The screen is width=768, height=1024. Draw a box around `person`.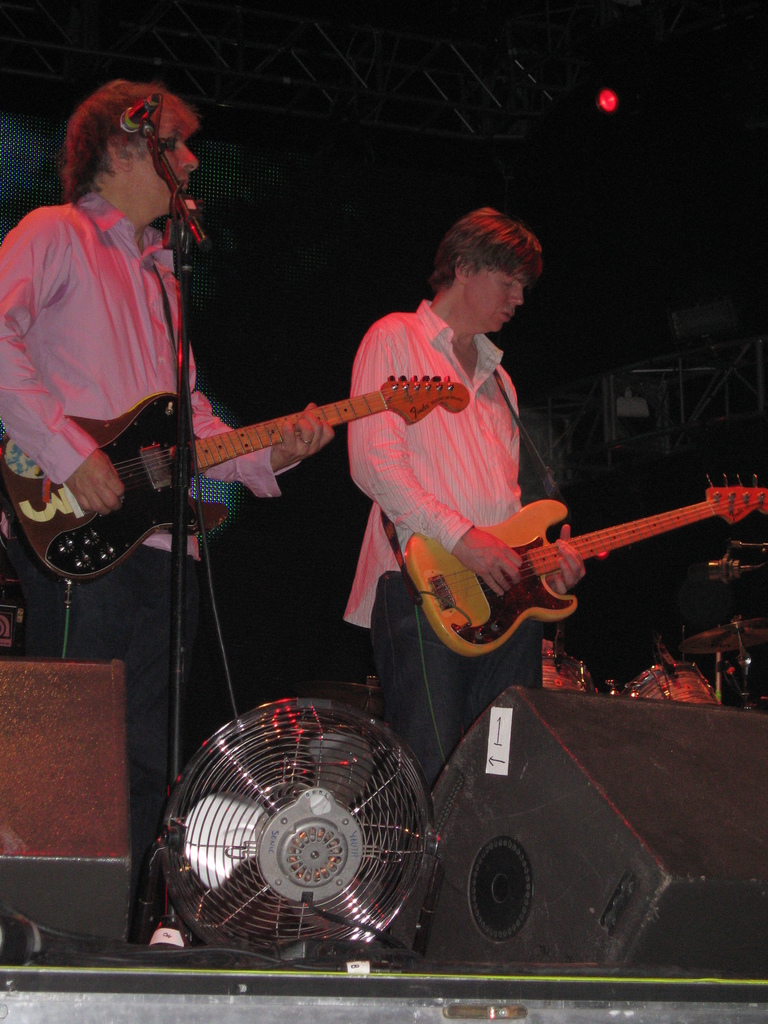
x1=0 y1=78 x2=333 y2=855.
